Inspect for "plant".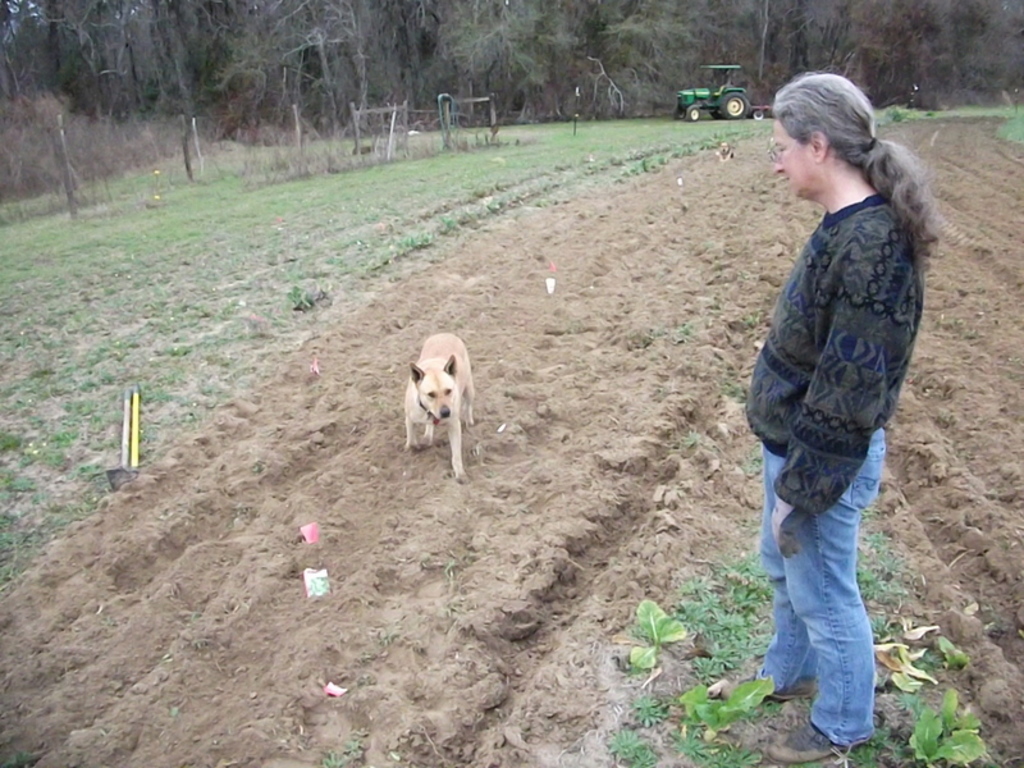
Inspection: 854, 532, 916, 620.
